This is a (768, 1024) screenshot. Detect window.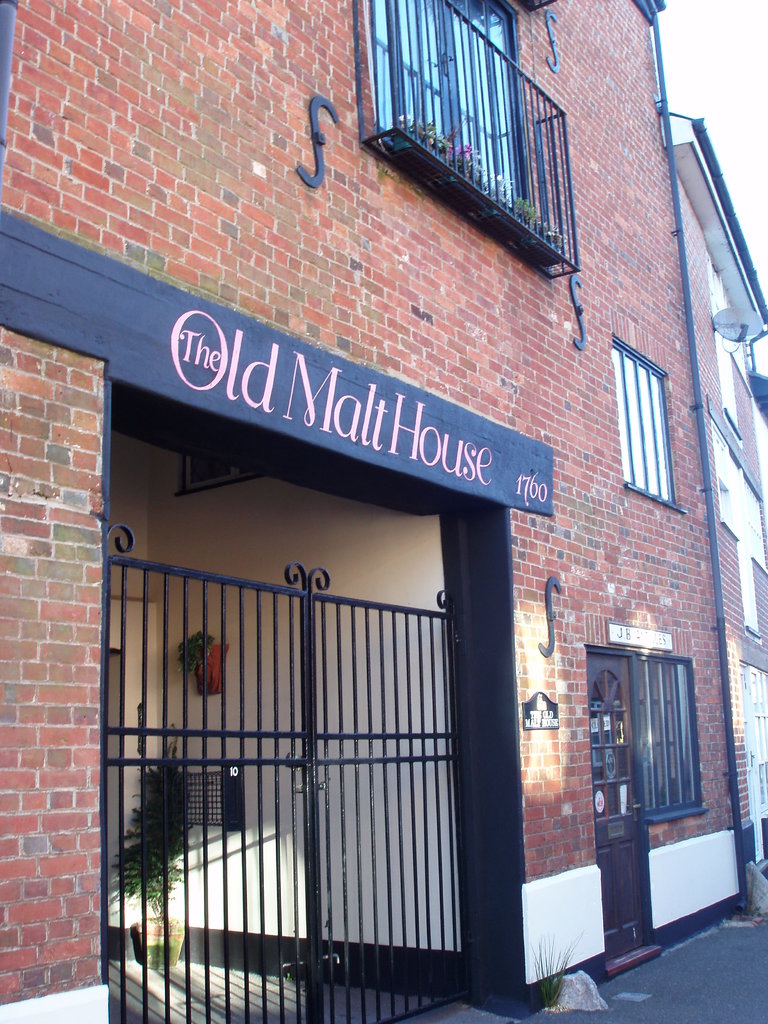
left=716, top=517, right=733, bottom=554.
